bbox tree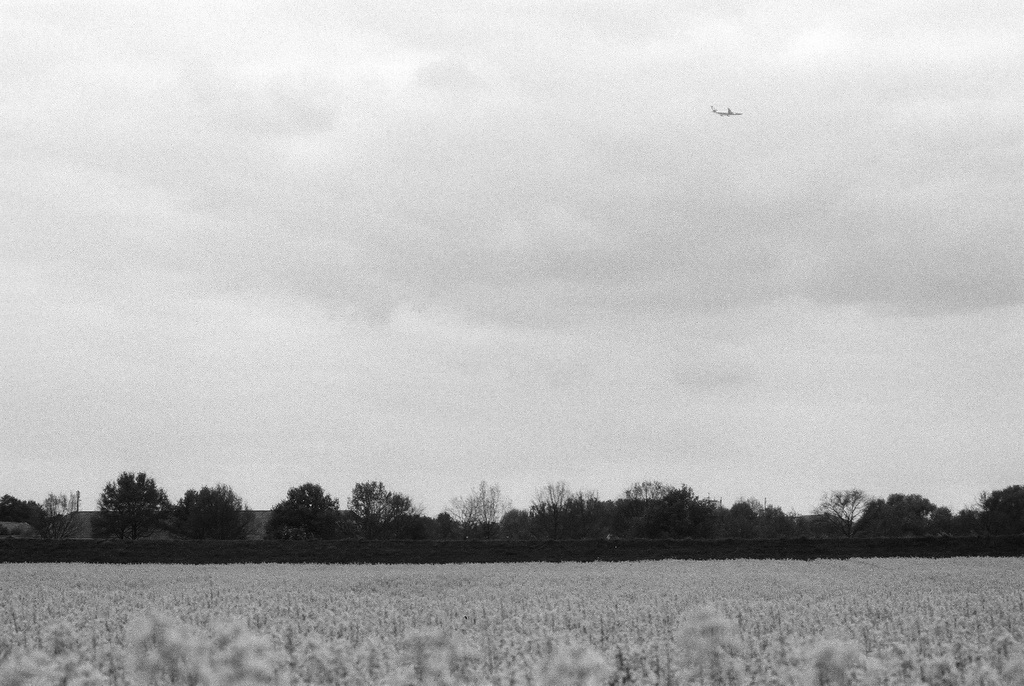
bbox(39, 487, 84, 537)
